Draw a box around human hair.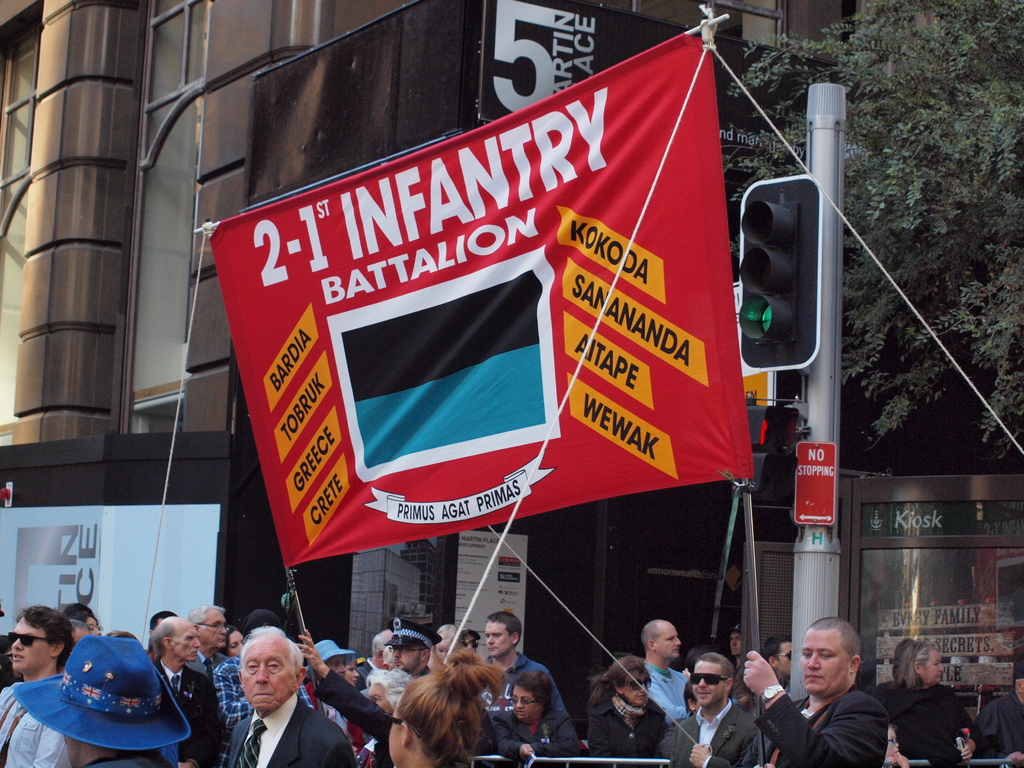
[x1=150, y1=621, x2=178, y2=653].
